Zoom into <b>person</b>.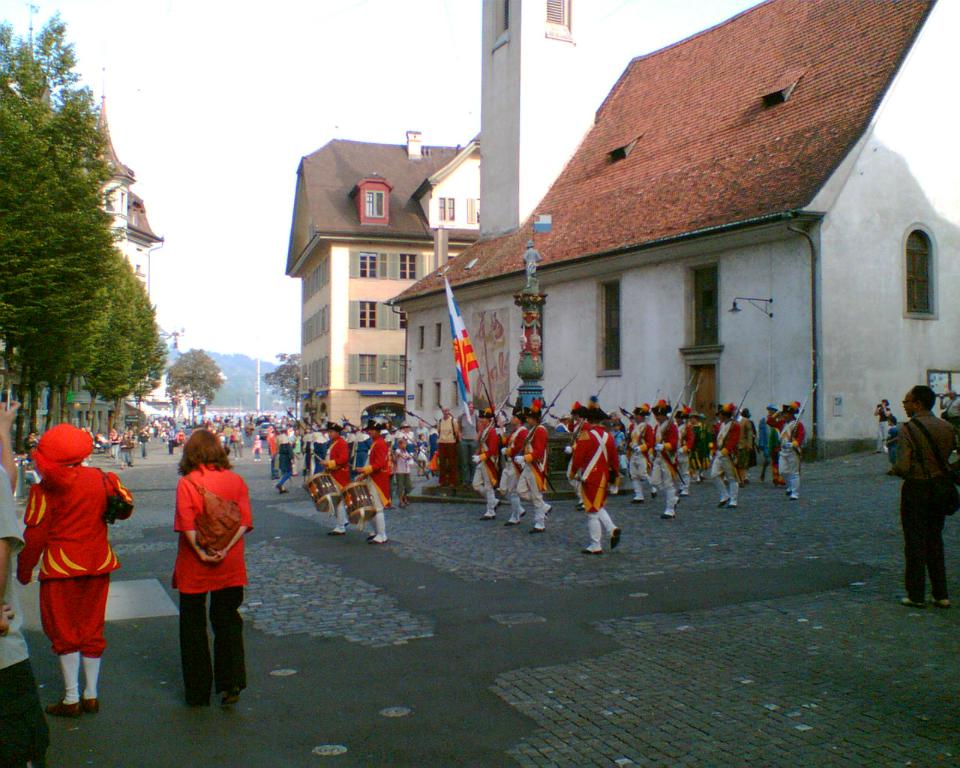
Zoom target: select_region(25, 424, 36, 451).
